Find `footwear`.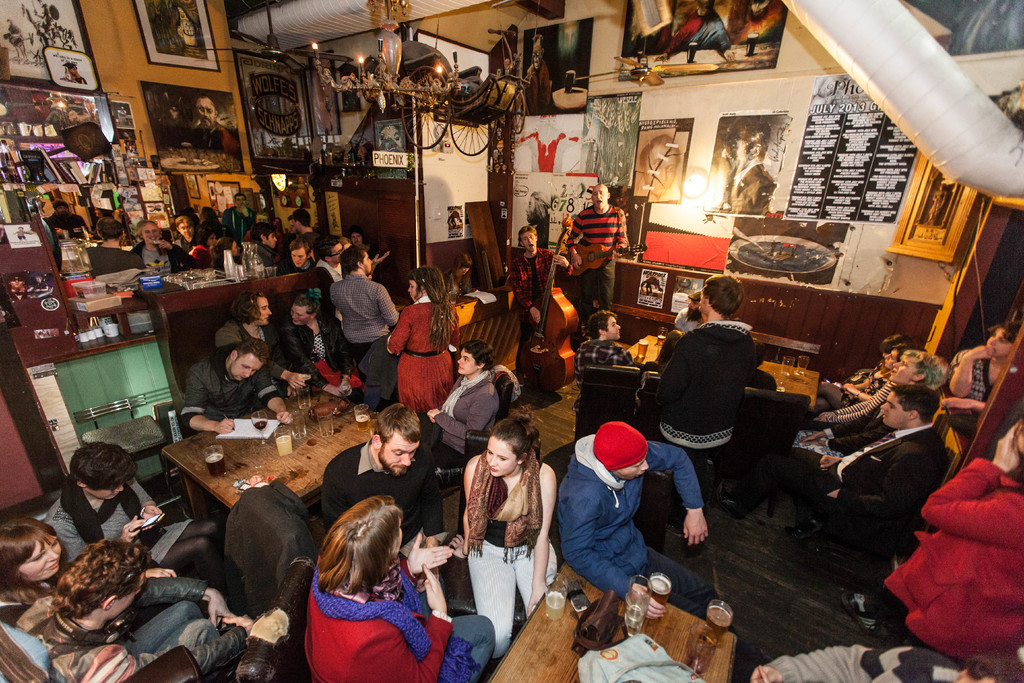
pyautogui.locateOnScreen(790, 514, 823, 541).
